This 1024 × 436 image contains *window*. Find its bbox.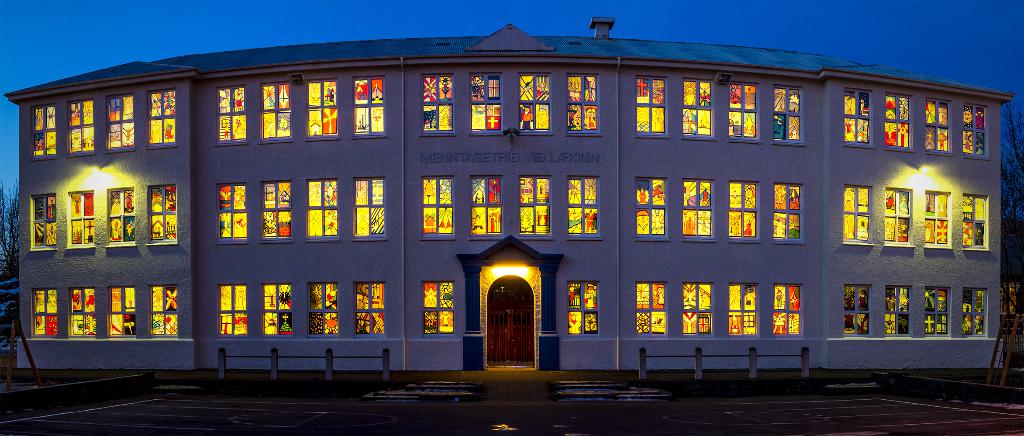
bbox=(678, 74, 712, 135).
